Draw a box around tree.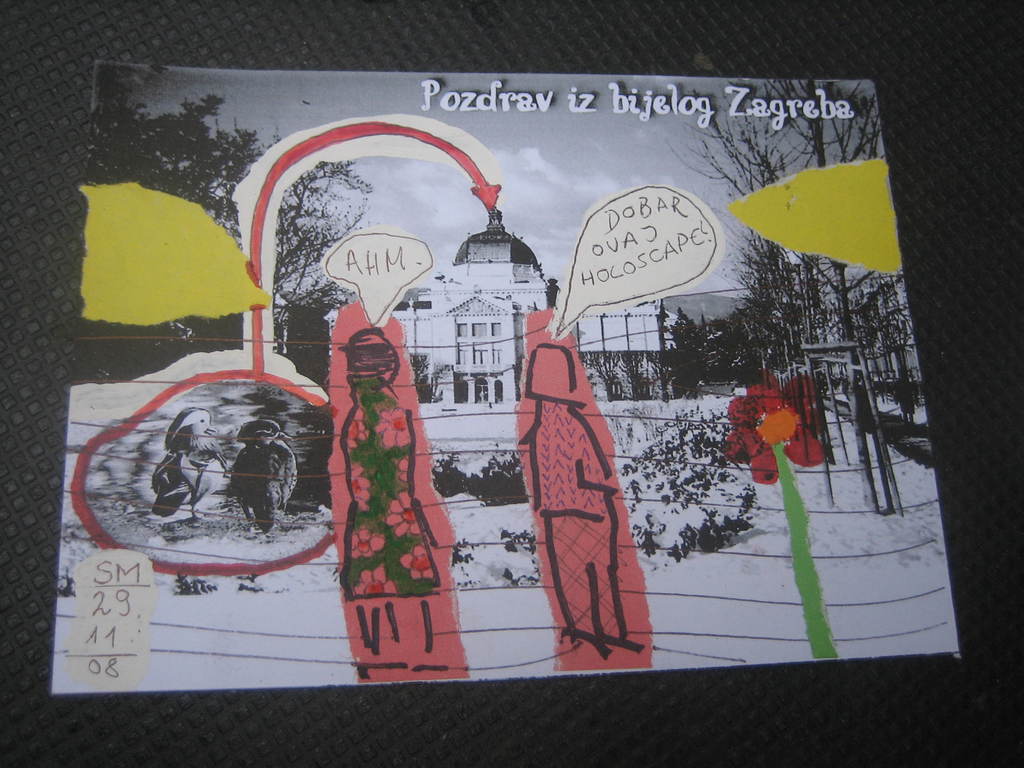
select_region(250, 150, 379, 371).
